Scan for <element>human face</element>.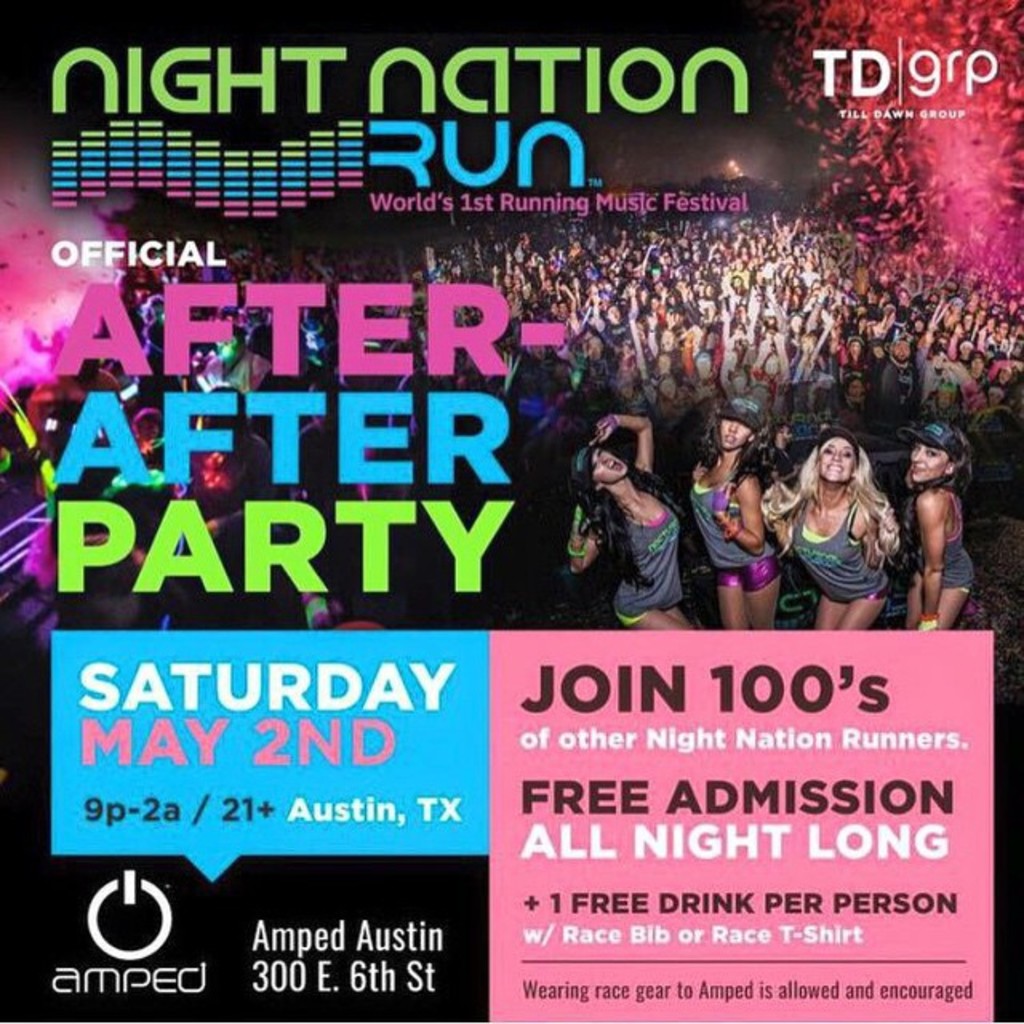
Scan result: <region>821, 434, 858, 486</region>.
